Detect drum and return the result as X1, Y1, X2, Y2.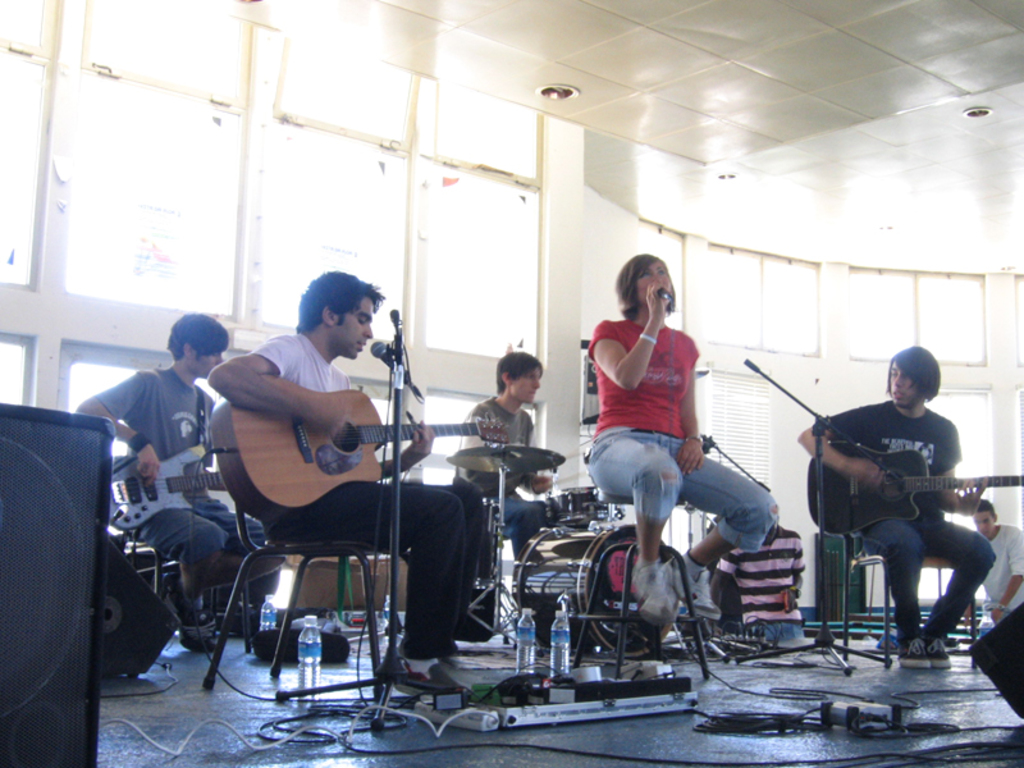
549, 486, 616, 529.
